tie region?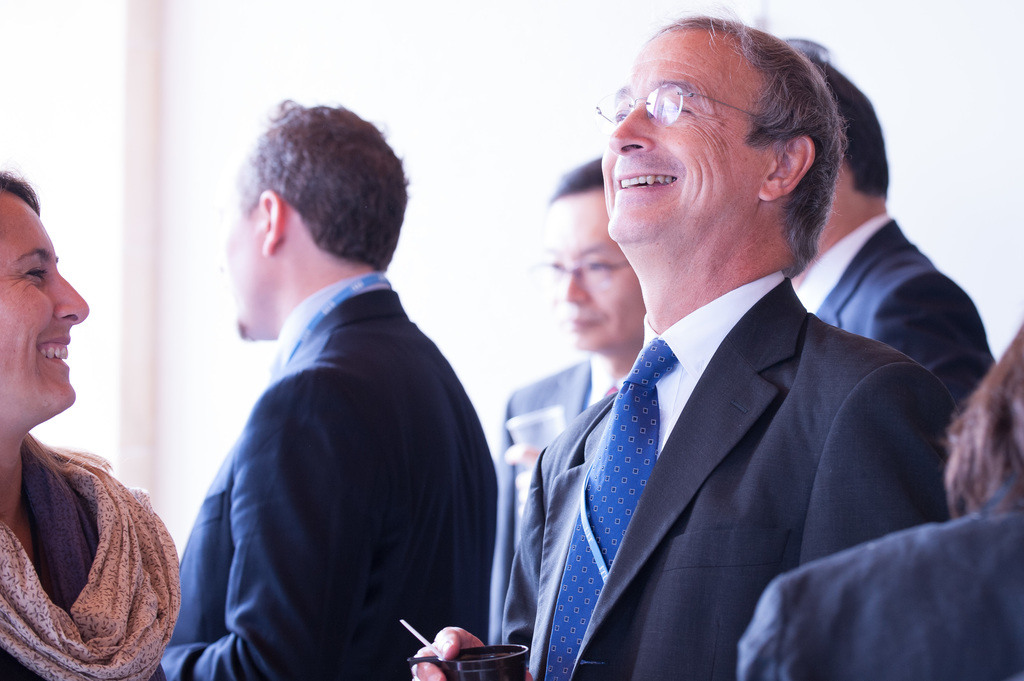
x1=544 y1=337 x2=680 y2=680
